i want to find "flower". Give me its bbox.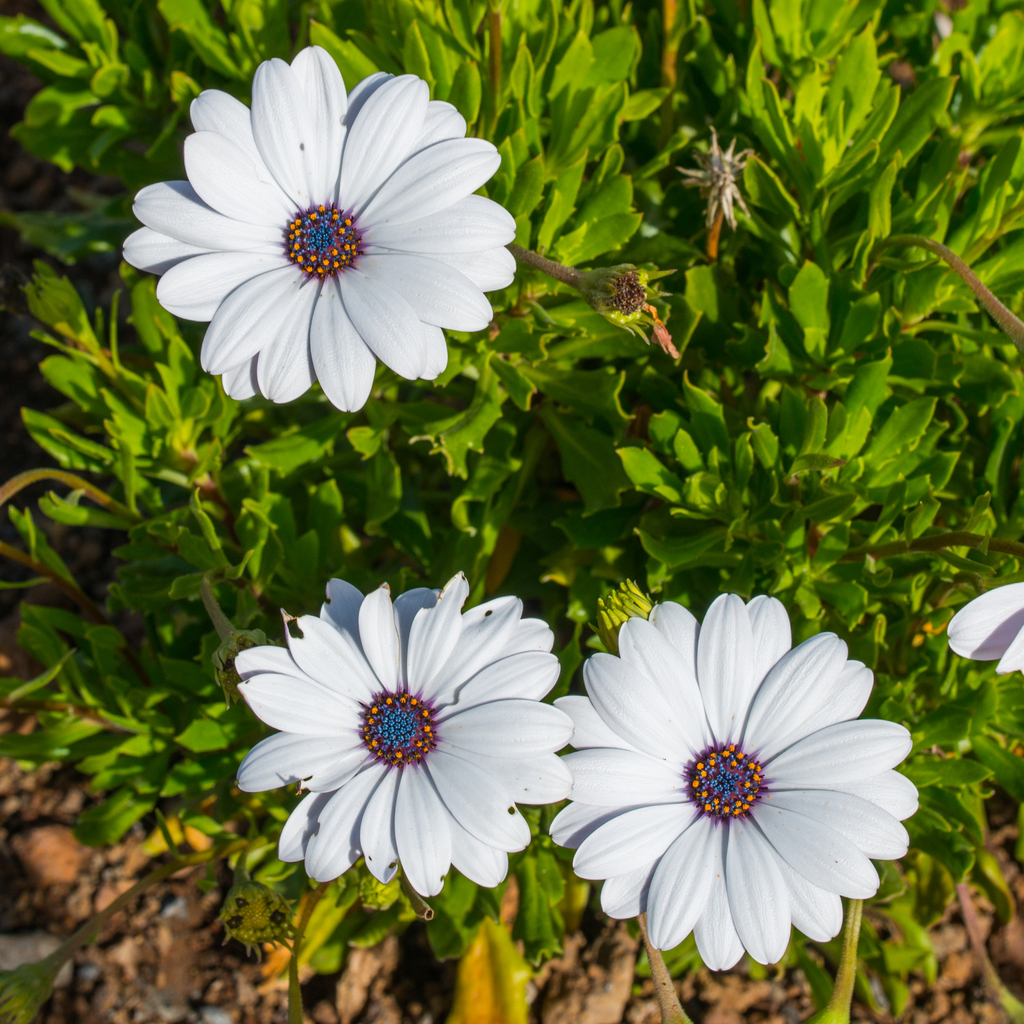
(235, 573, 573, 905).
